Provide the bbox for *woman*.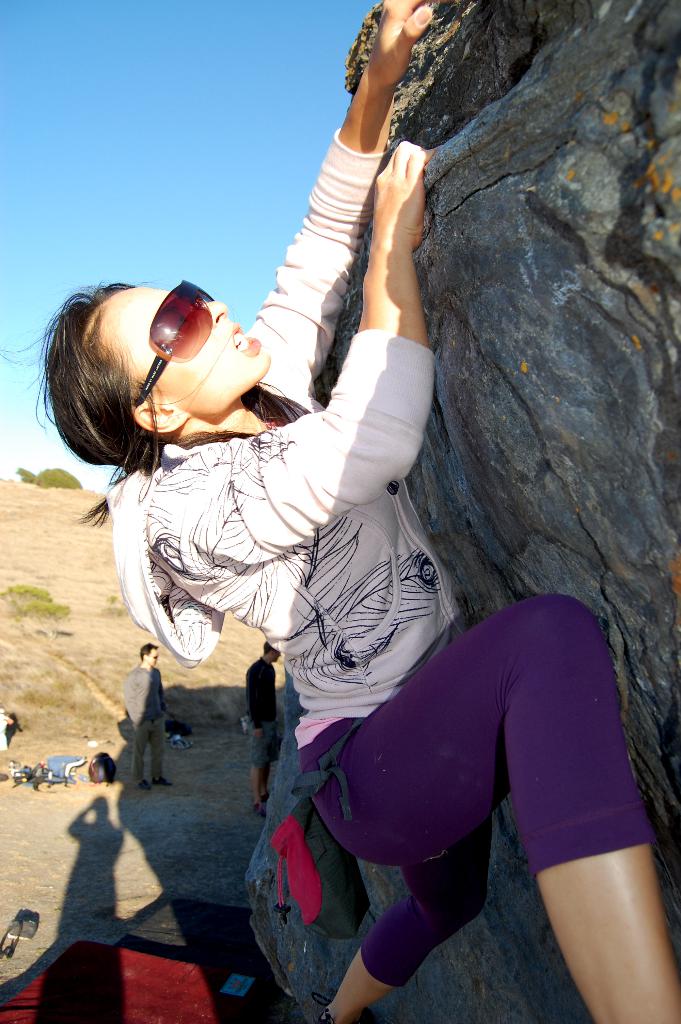
0 0 680 1023.
